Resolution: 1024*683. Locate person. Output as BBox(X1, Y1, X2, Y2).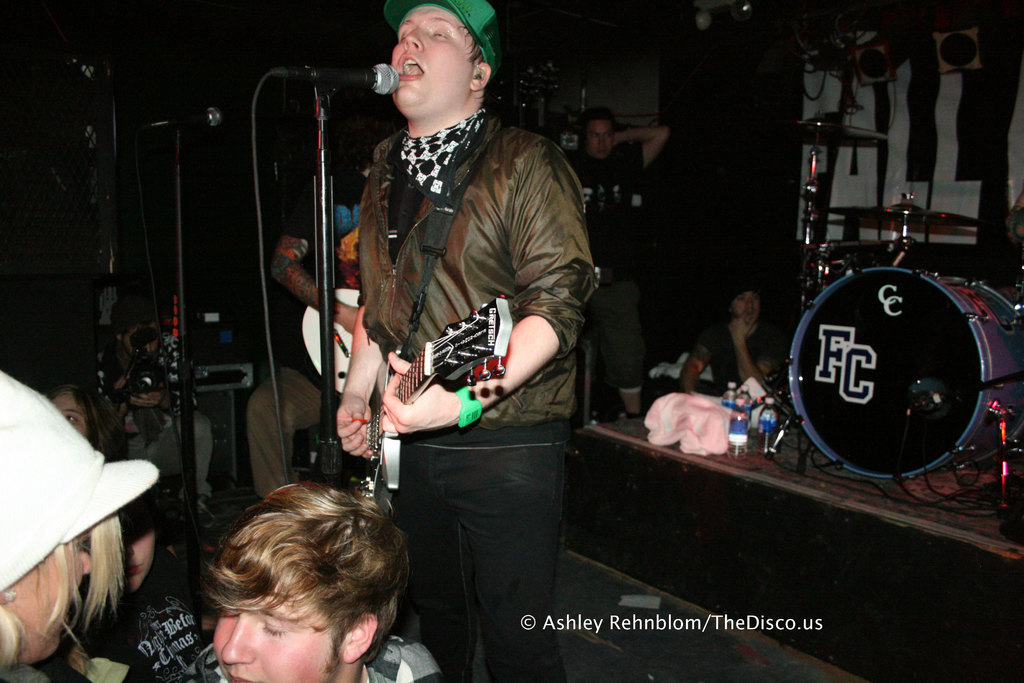
BBox(60, 506, 220, 681).
